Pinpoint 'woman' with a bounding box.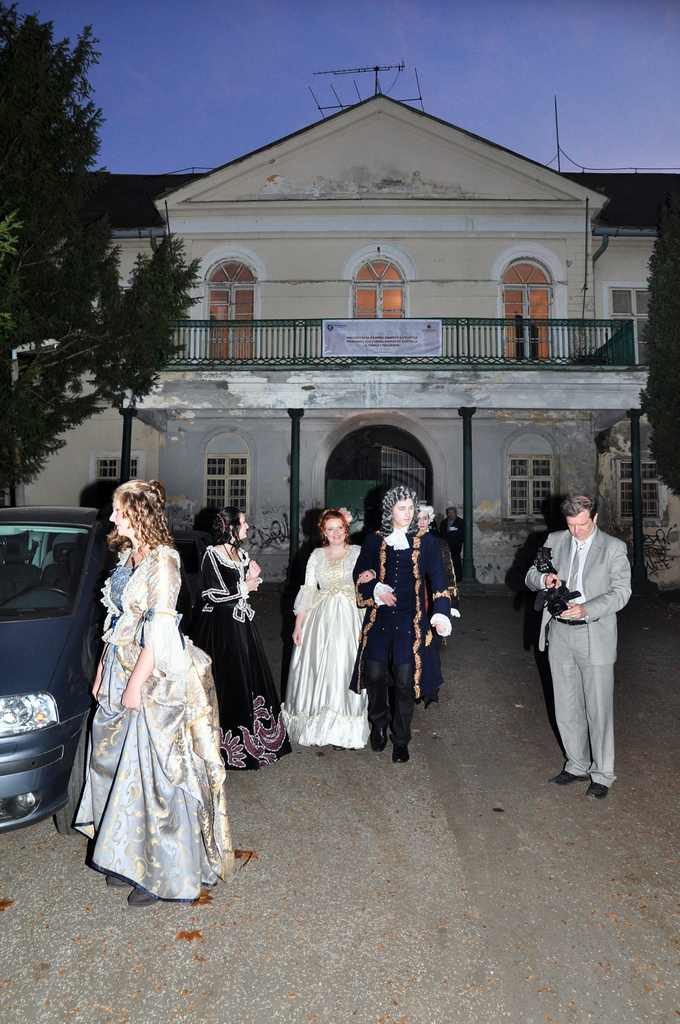
181,500,289,775.
